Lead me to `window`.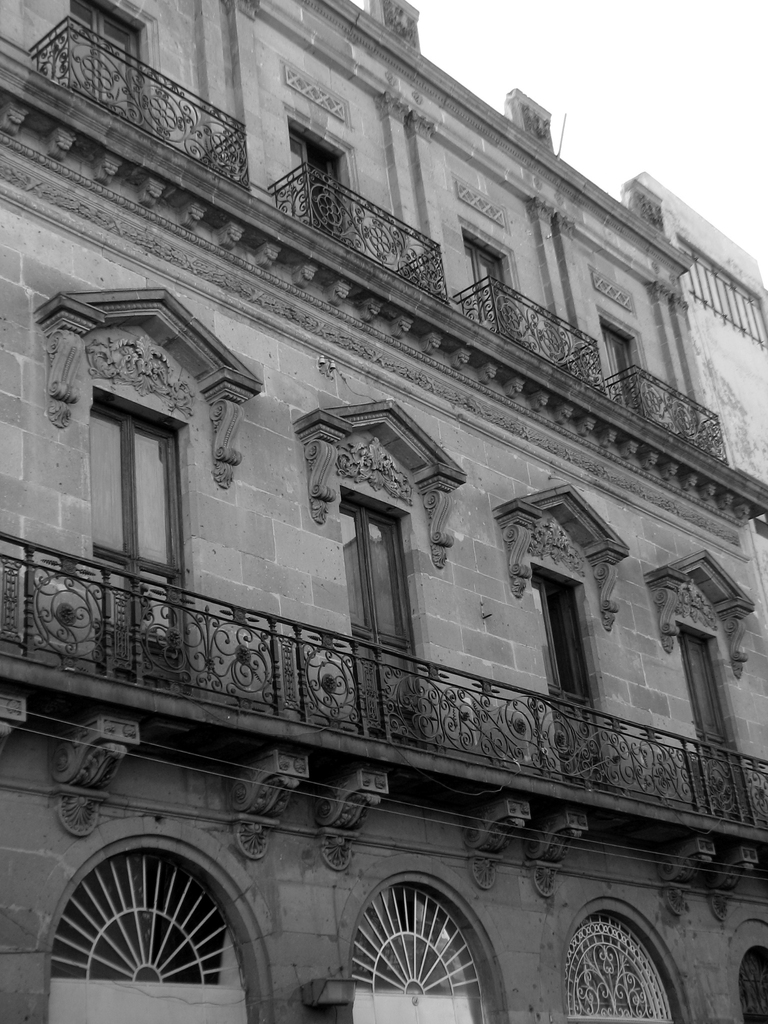
Lead to (107,18,135,116).
